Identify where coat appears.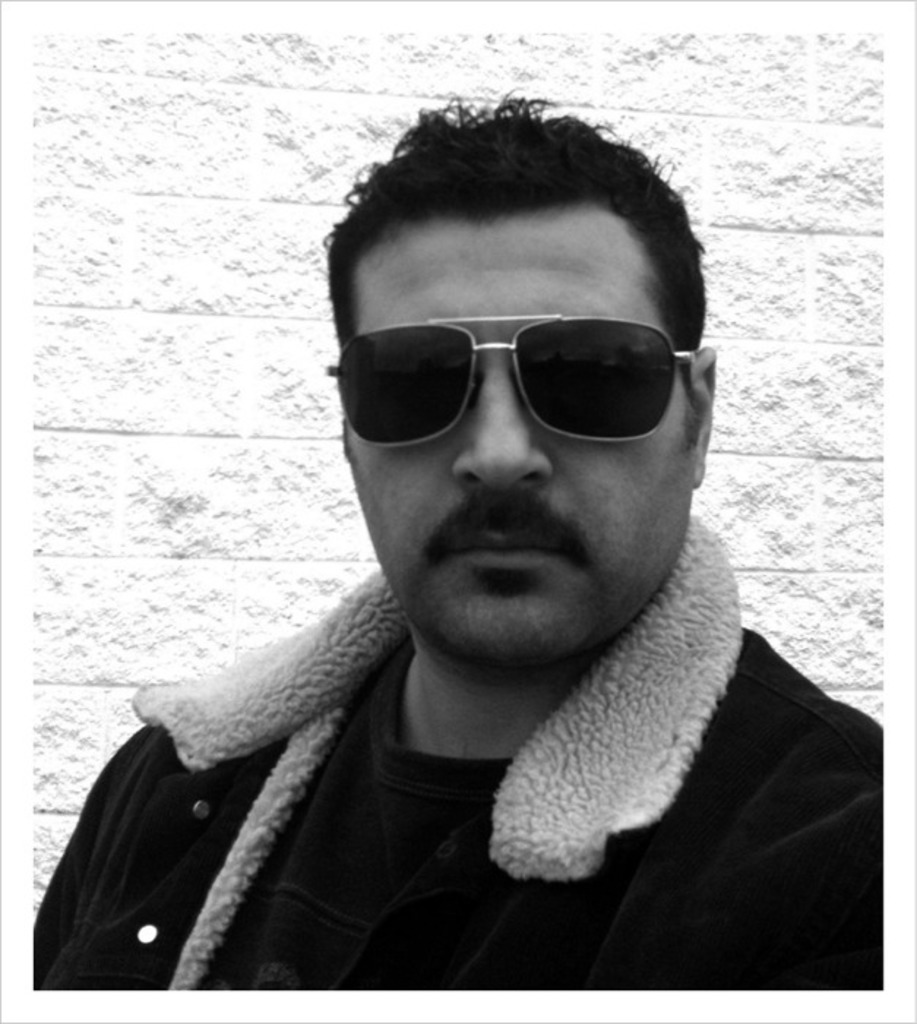
Appears at bbox=(28, 509, 886, 985).
